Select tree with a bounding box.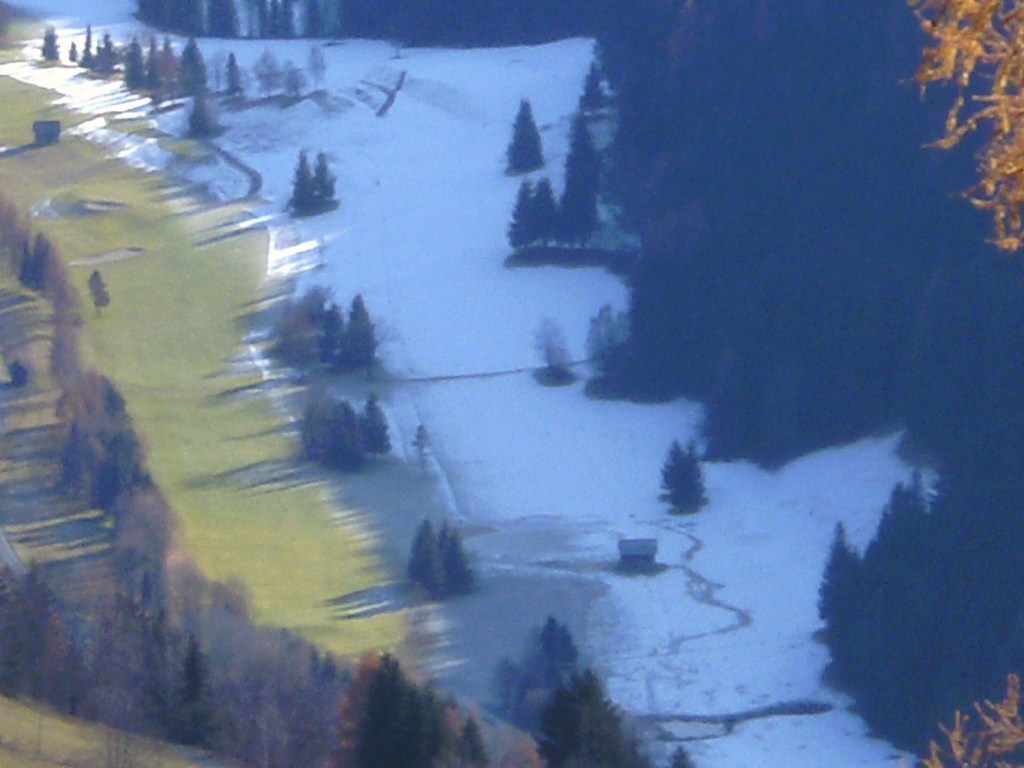
<region>143, 29, 186, 78</region>.
